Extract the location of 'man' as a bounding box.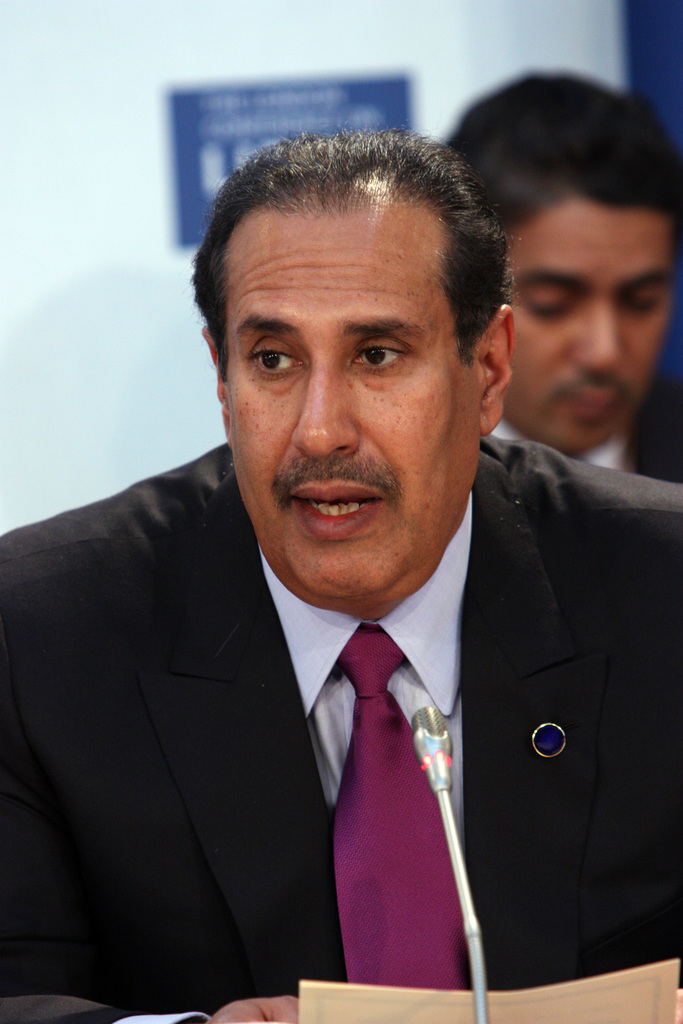
x1=442 y1=68 x2=682 y2=467.
